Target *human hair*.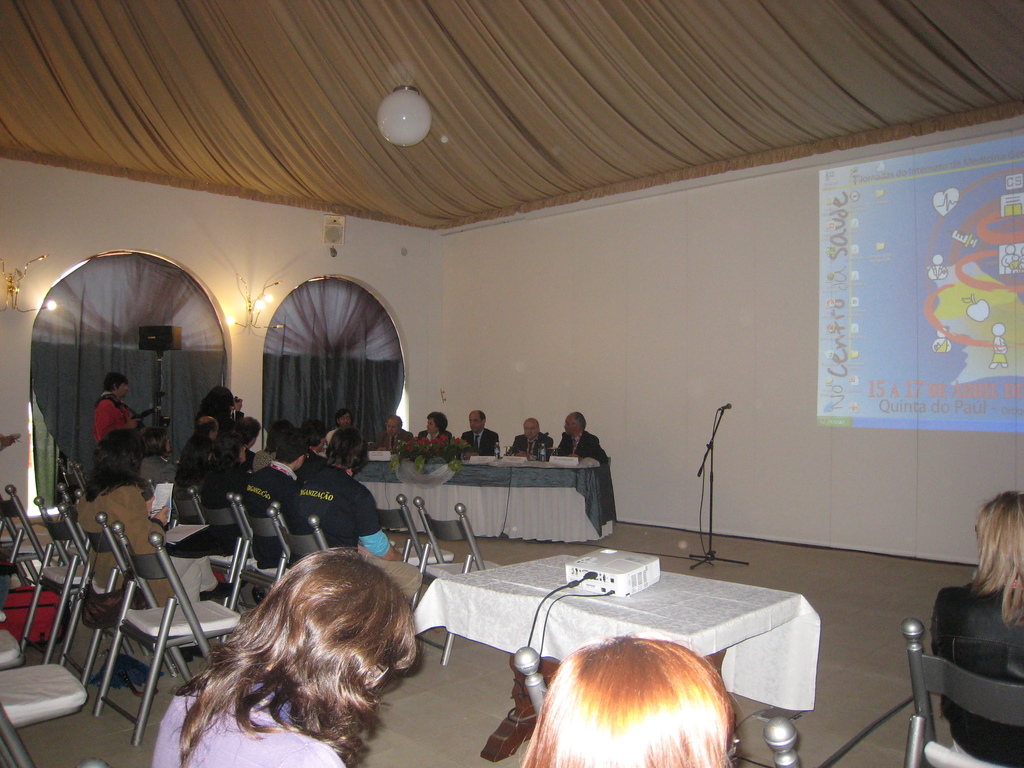
Target region: detection(172, 543, 418, 767).
